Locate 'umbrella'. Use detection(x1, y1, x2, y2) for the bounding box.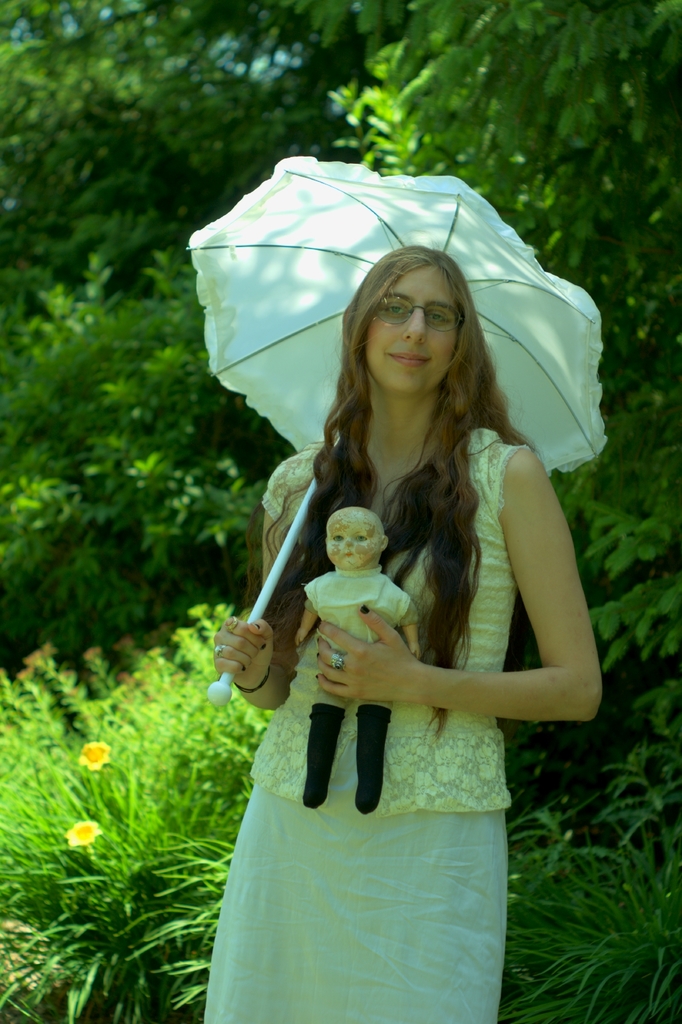
detection(187, 154, 614, 706).
